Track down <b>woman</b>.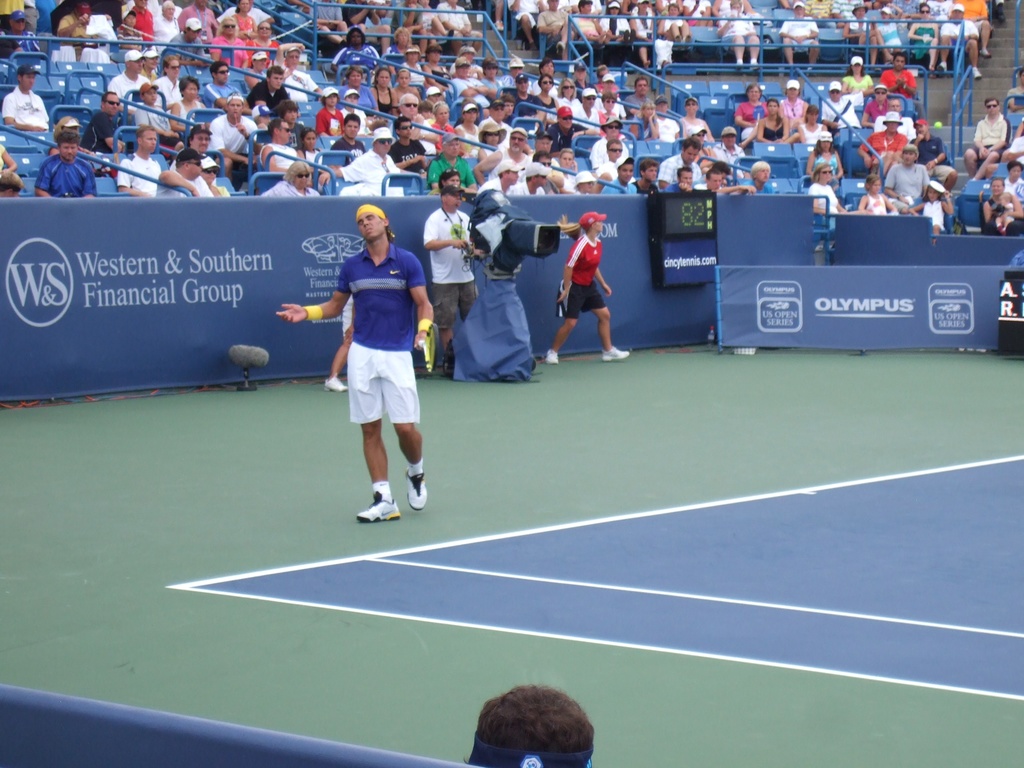
Tracked to (left=756, top=99, right=794, bottom=148).
